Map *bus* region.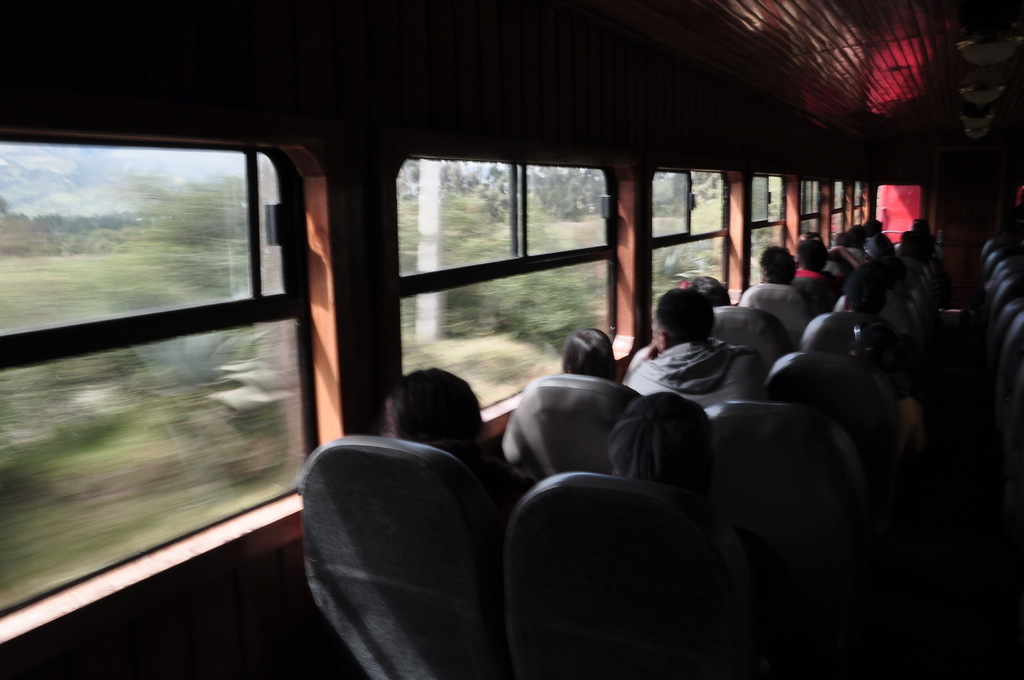
Mapped to 1,2,1023,679.
